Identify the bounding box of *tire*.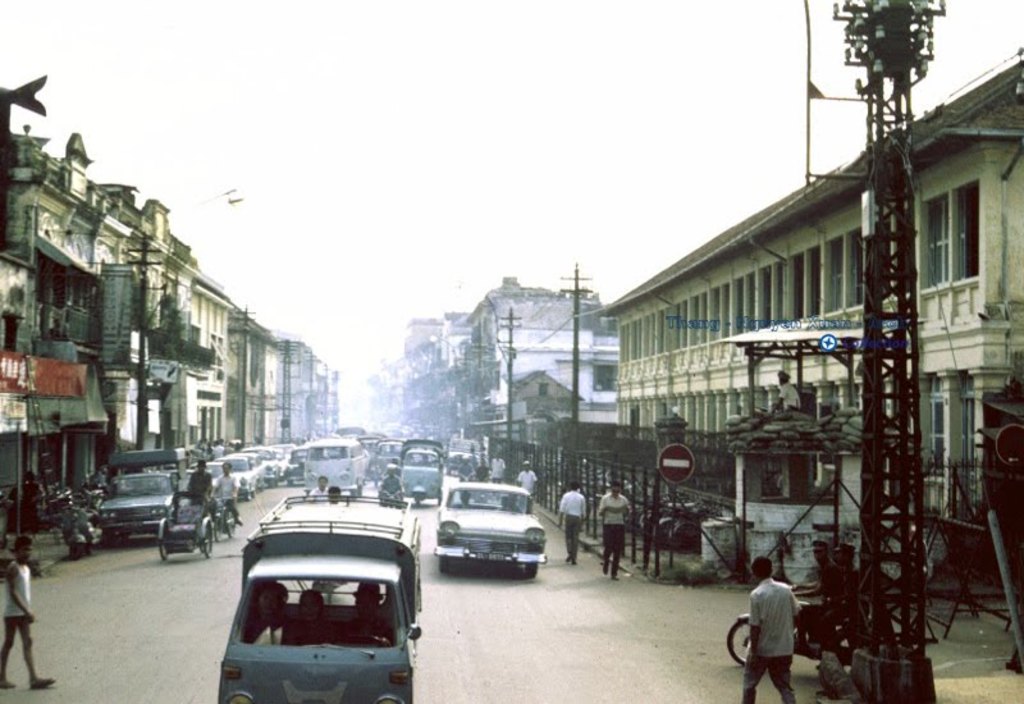
60, 525, 83, 561.
